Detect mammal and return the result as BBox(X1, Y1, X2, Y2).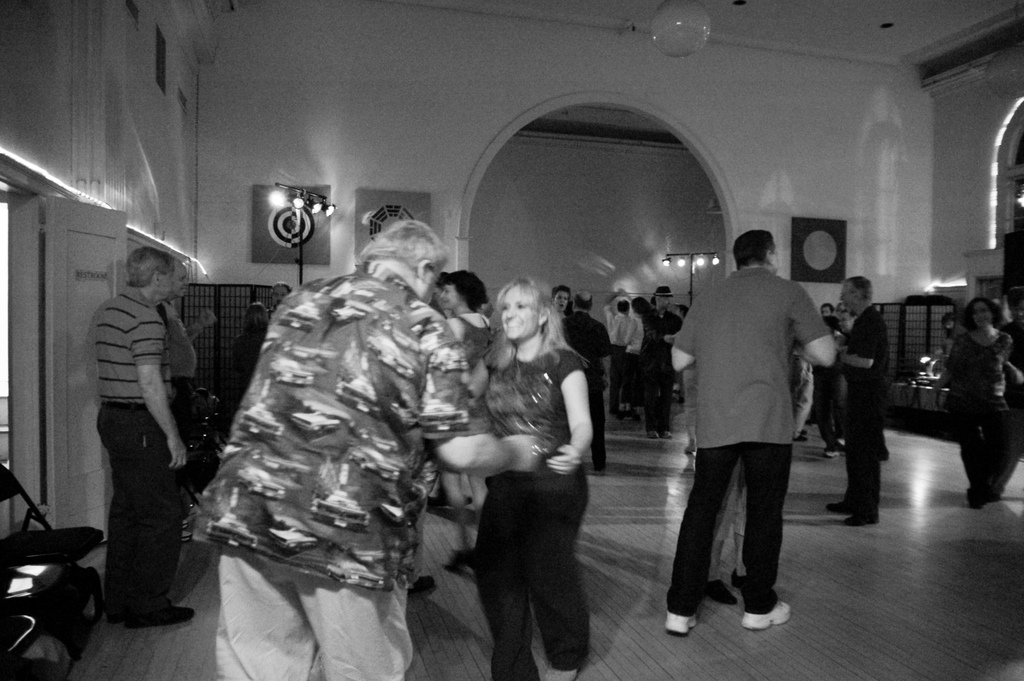
BBox(640, 287, 684, 438).
